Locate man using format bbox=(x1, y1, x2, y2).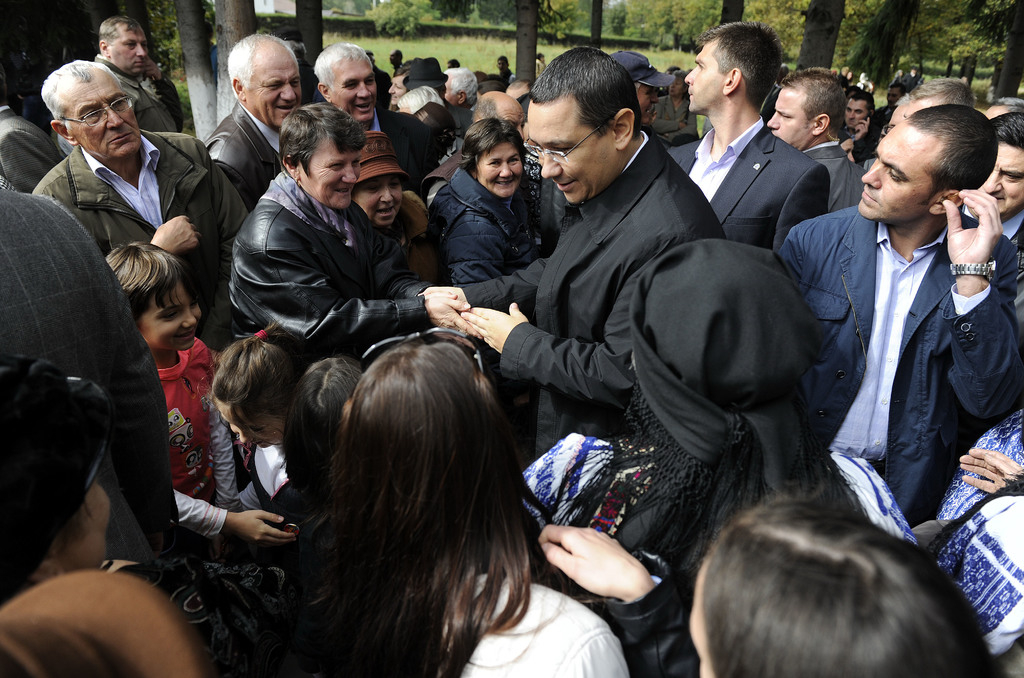
bbox=(430, 87, 556, 263).
